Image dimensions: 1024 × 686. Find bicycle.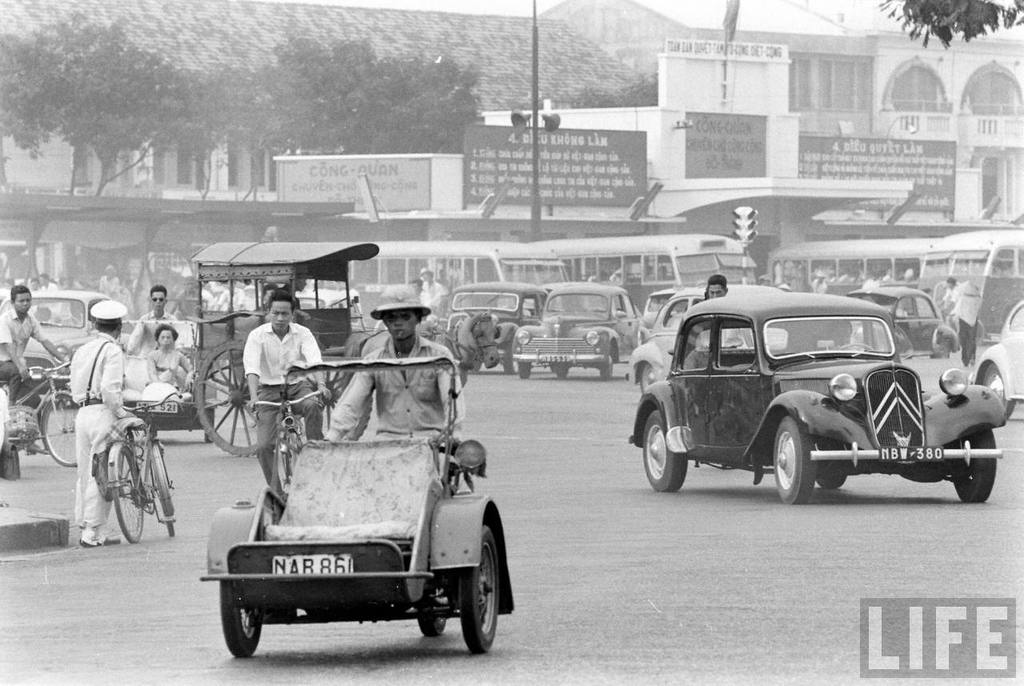
[103, 389, 183, 544].
